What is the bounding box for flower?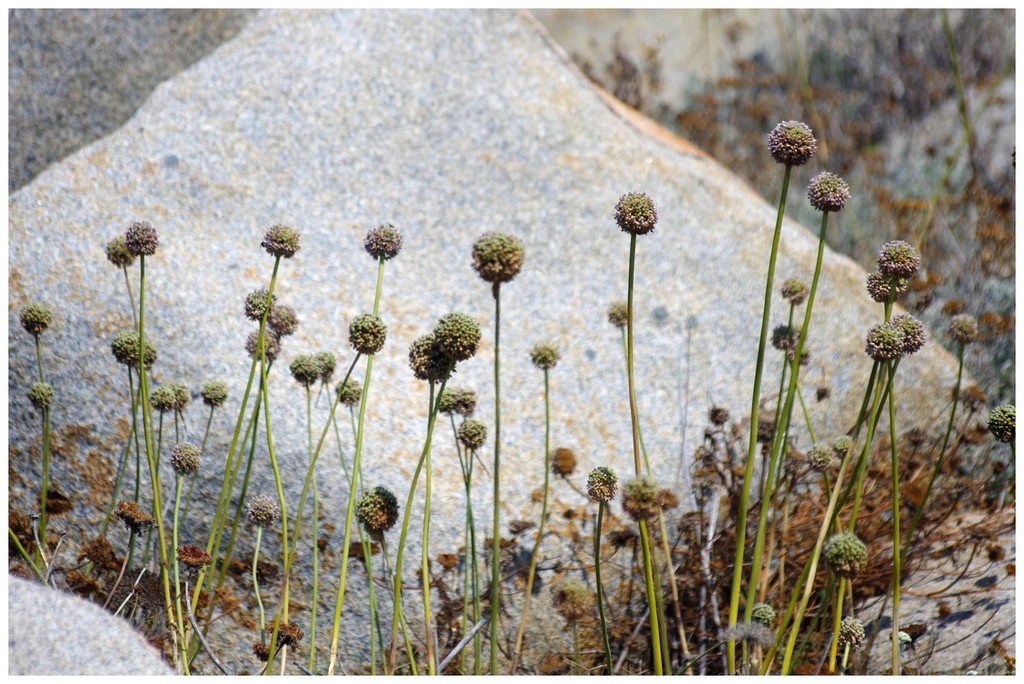
{"left": 805, "top": 170, "right": 854, "bottom": 212}.
